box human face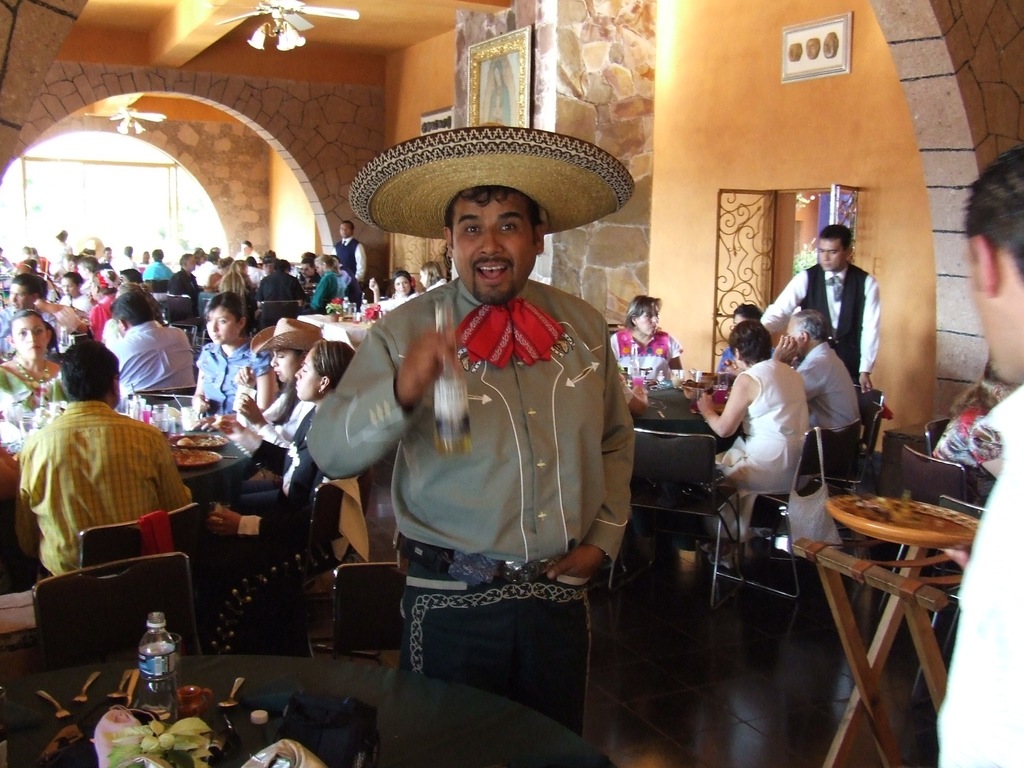
{"left": 205, "top": 303, "right": 239, "bottom": 341}
